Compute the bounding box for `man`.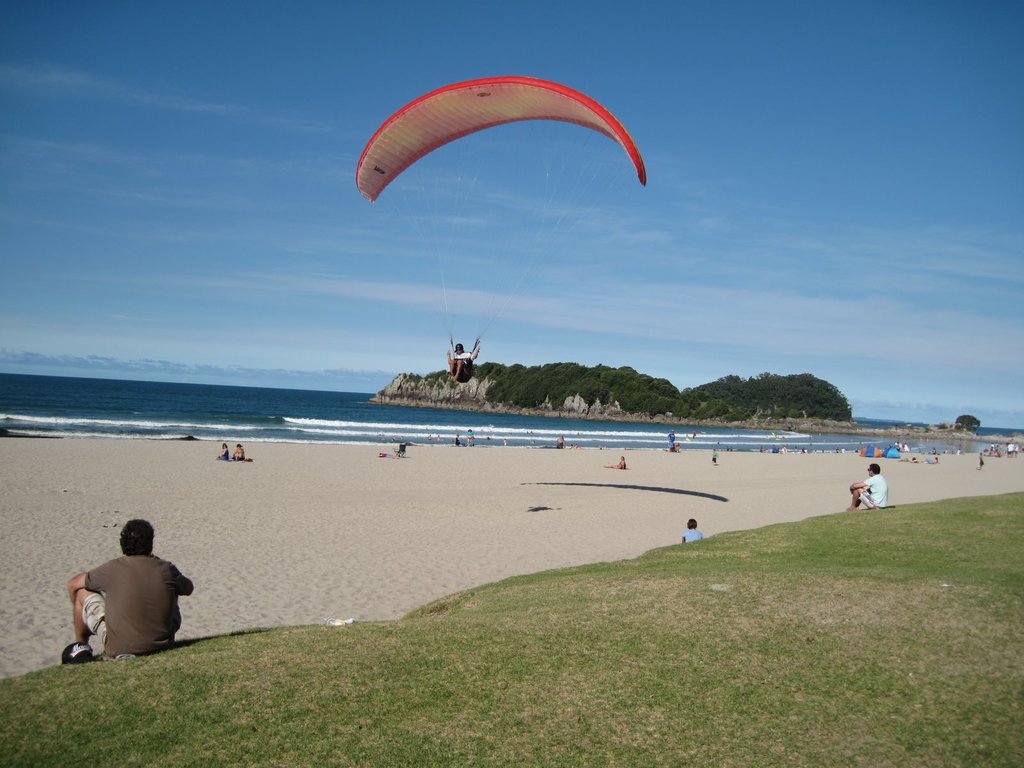
[left=59, top=524, right=193, bottom=671].
